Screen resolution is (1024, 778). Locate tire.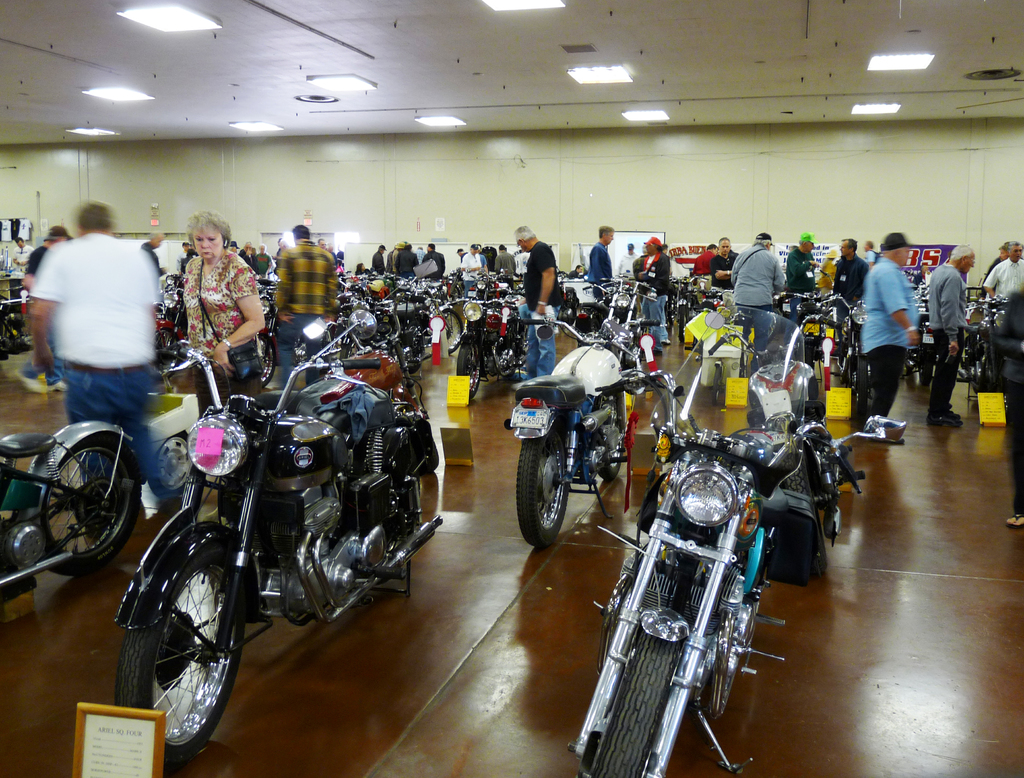
x1=579 y1=629 x2=684 y2=777.
